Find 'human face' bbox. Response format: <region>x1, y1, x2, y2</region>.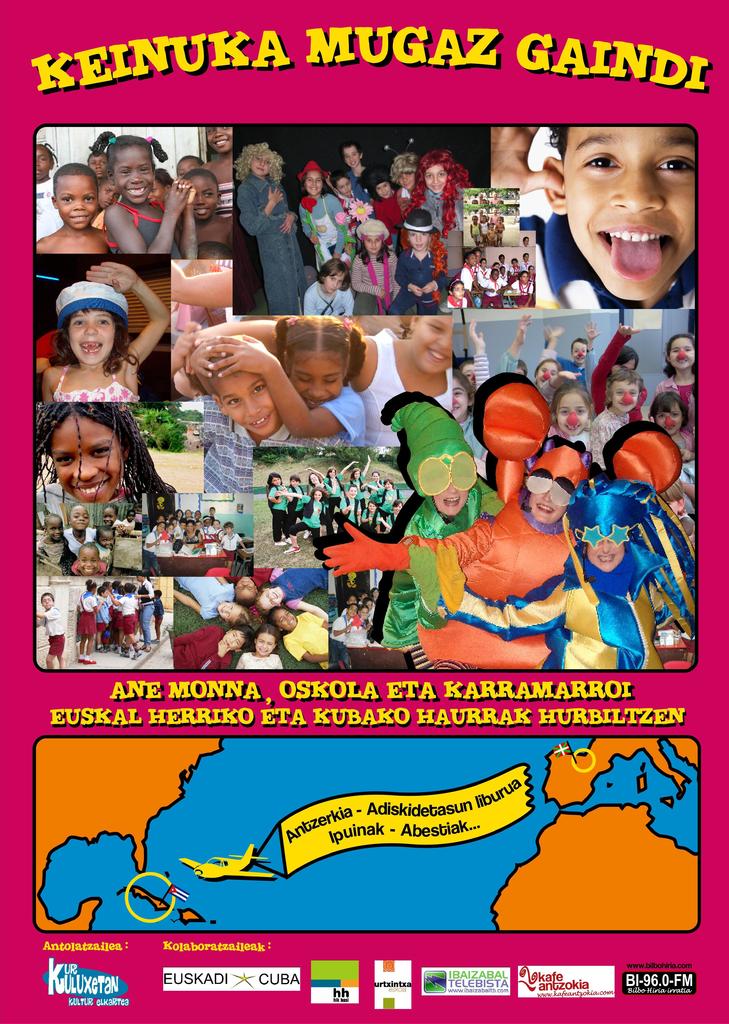
<region>275, 611, 294, 628</region>.
